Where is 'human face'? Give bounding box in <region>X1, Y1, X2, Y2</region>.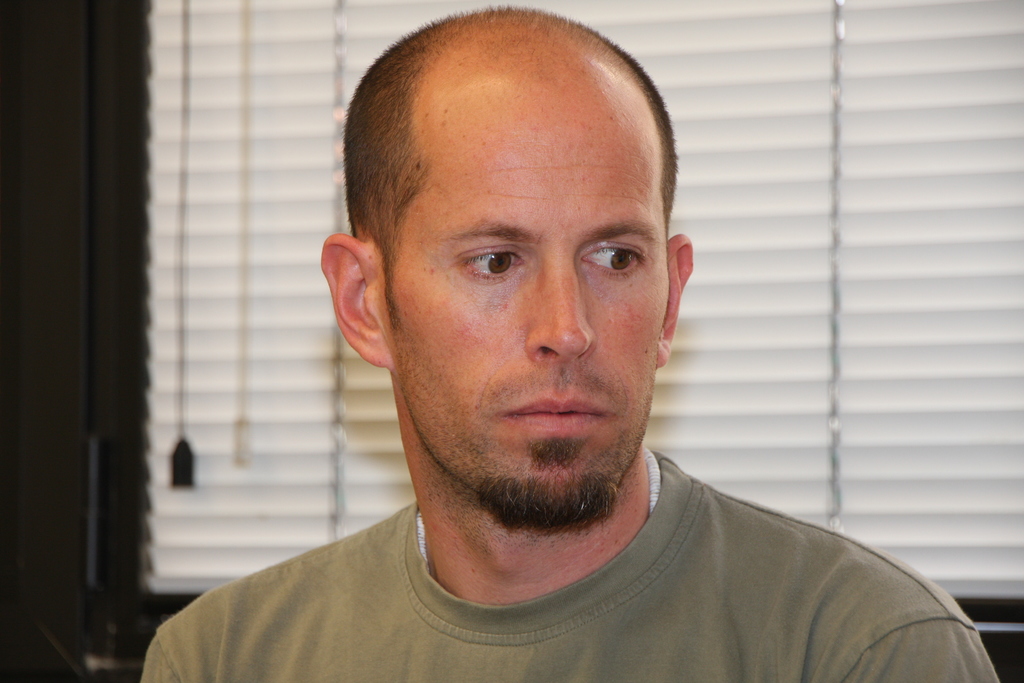
<region>379, 115, 671, 522</region>.
